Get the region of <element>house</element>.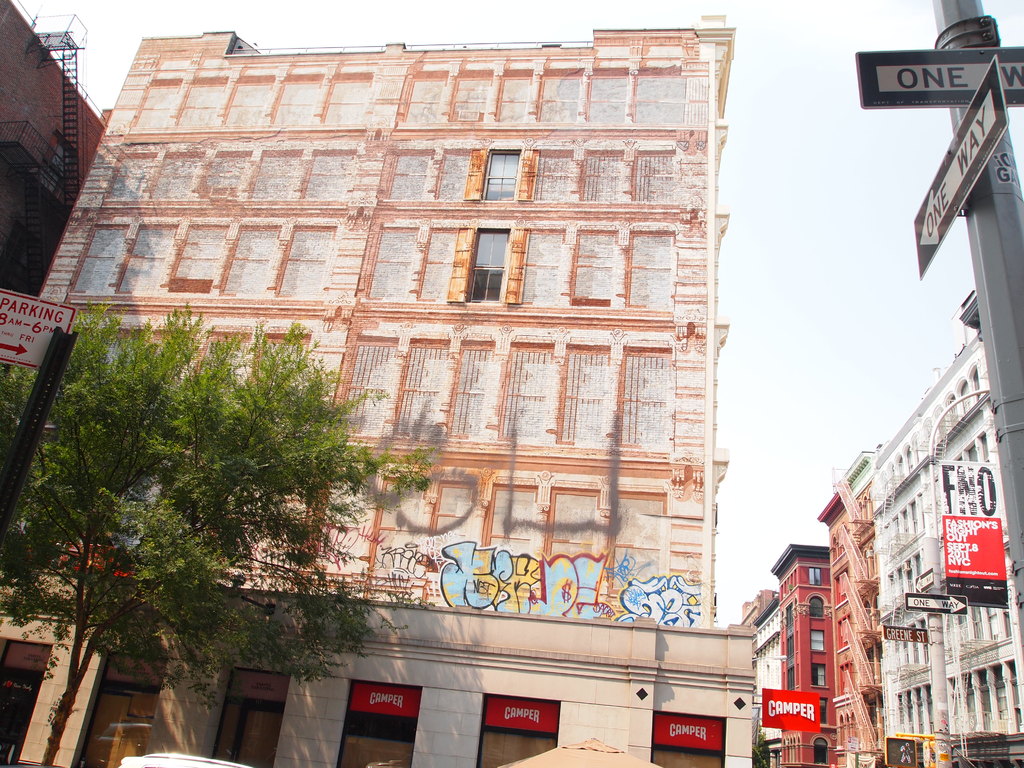
crop(772, 549, 828, 761).
